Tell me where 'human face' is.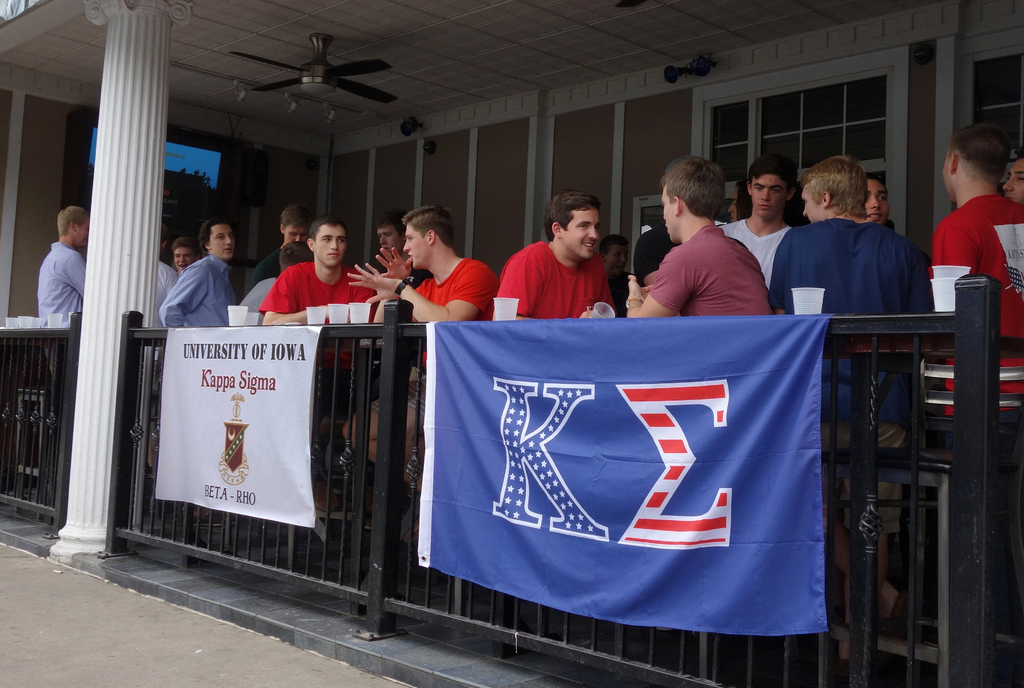
'human face' is at bbox=[172, 241, 195, 268].
